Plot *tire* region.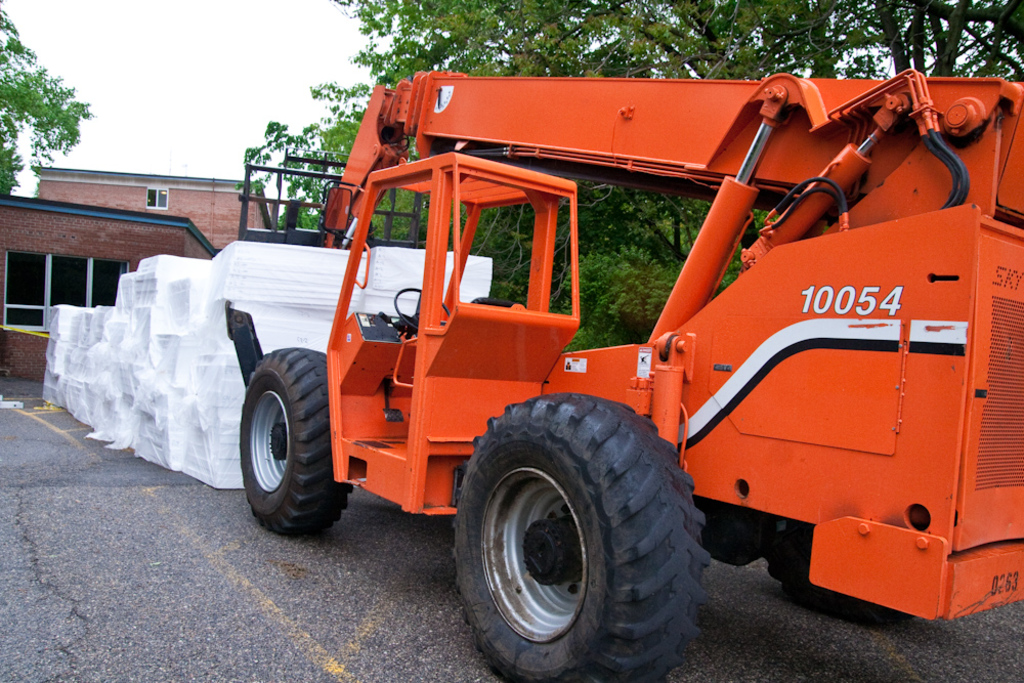
Plotted at (446,389,702,682).
